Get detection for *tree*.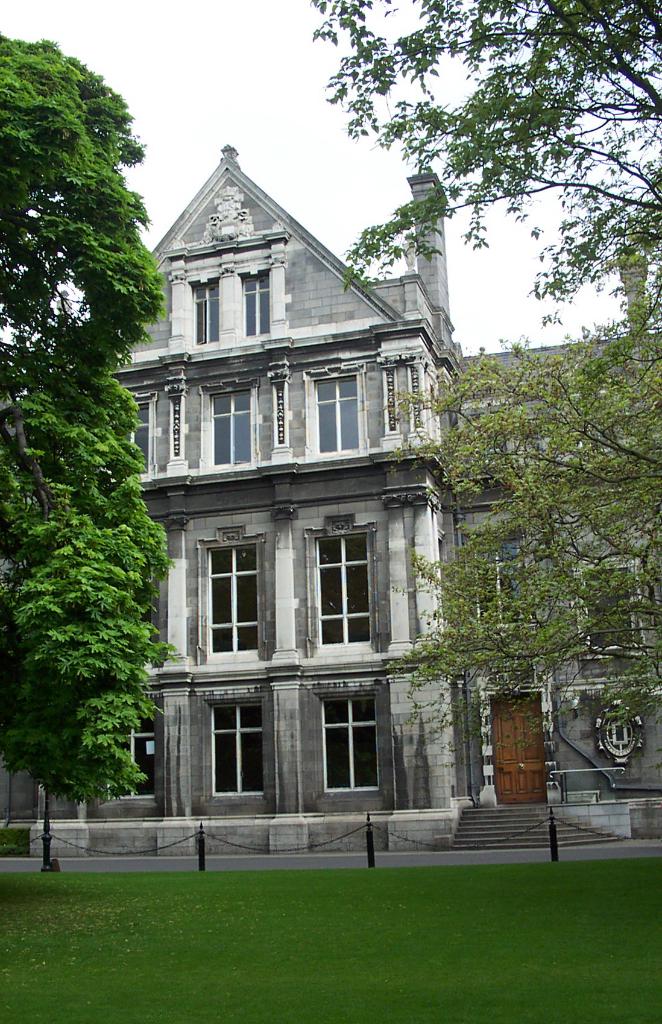
Detection: rect(9, 107, 165, 865).
